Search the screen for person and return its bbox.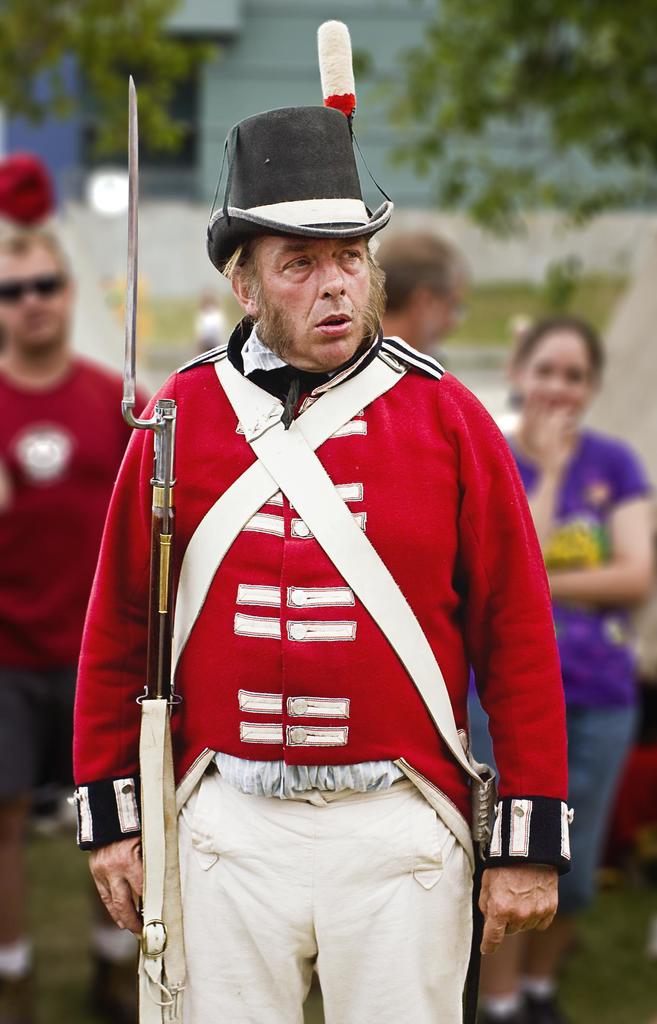
Found: rect(498, 309, 656, 1023).
